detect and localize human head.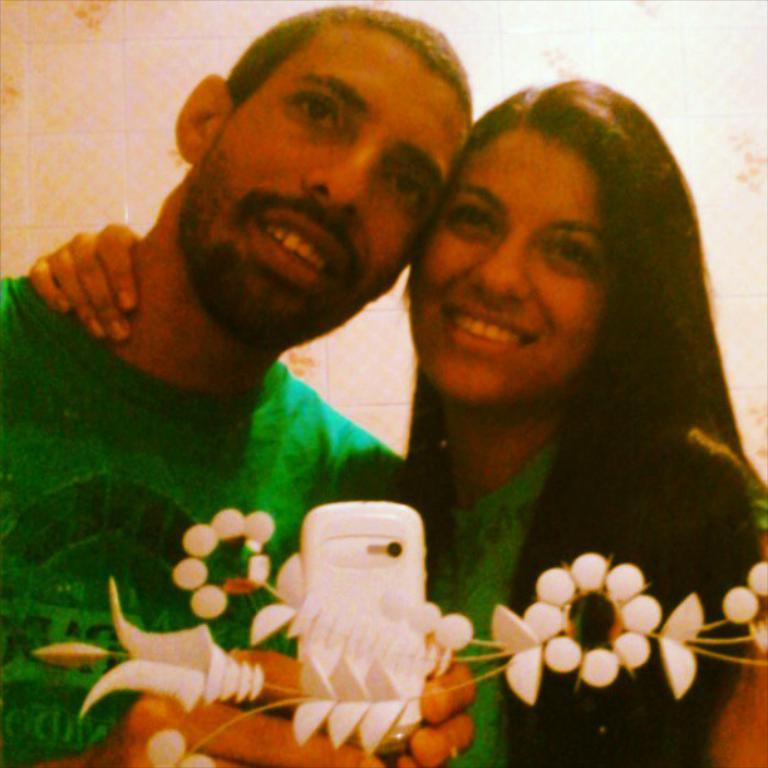
Localized at l=405, t=77, r=683, b=412.
